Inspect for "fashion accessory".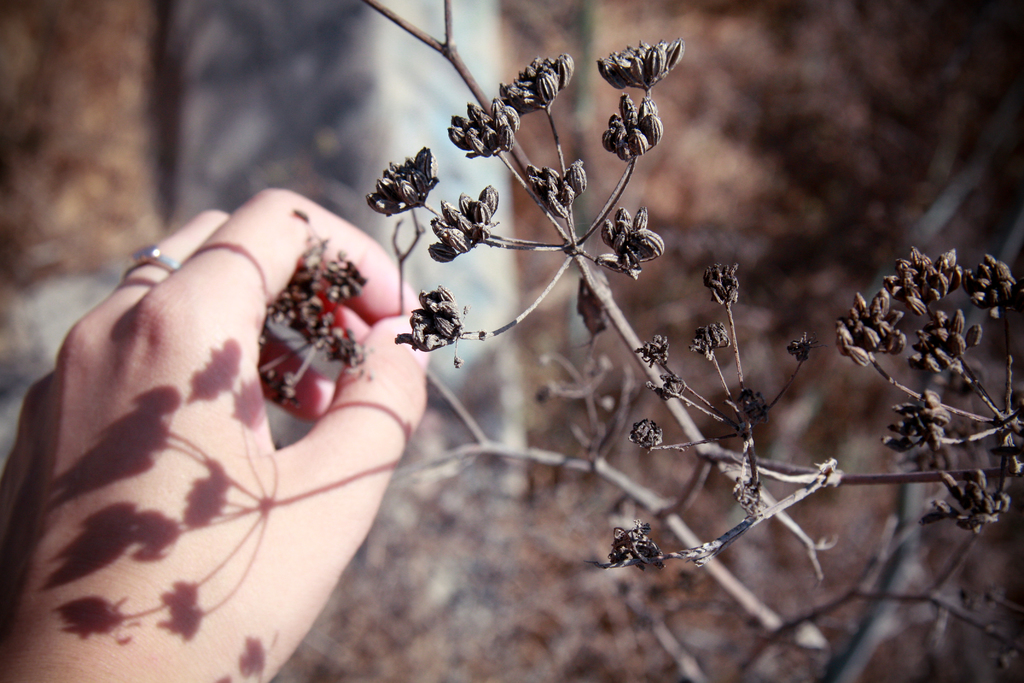
Inspection: locate(125, 242, 174, 276).
